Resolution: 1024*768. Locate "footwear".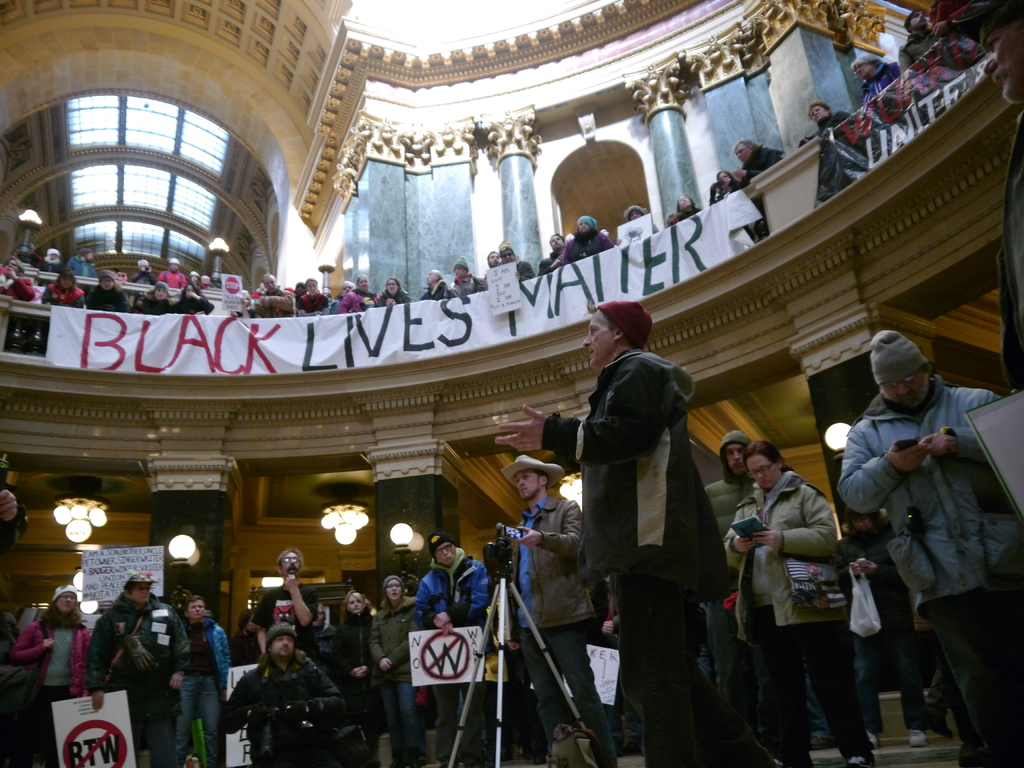
<box>436,759,461,767</box>.
